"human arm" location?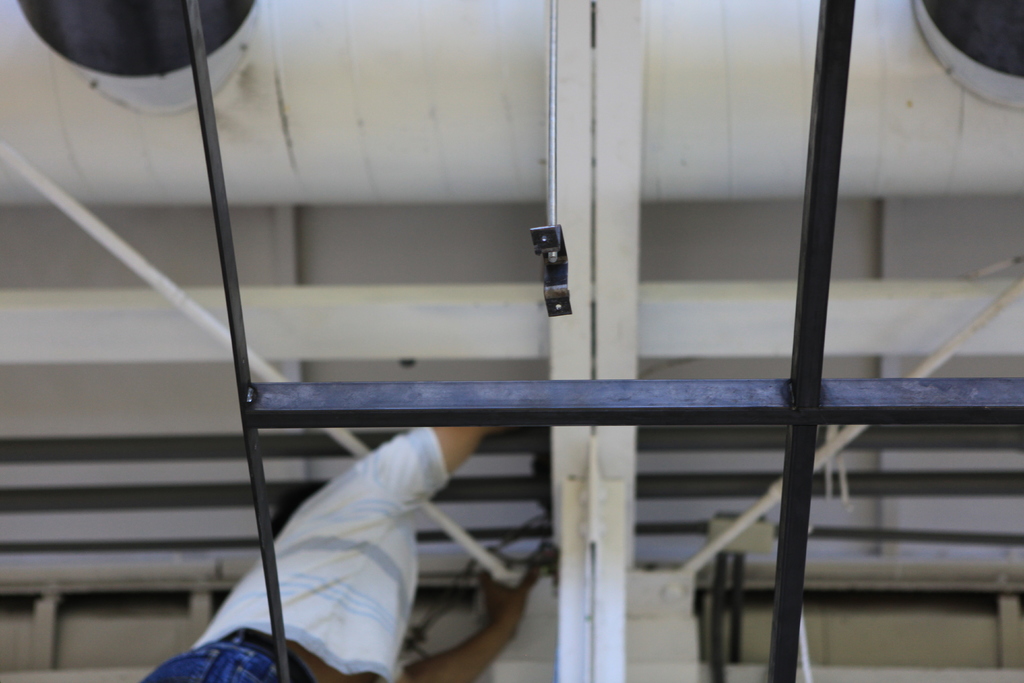
locate(350, 424, 497, 513)
